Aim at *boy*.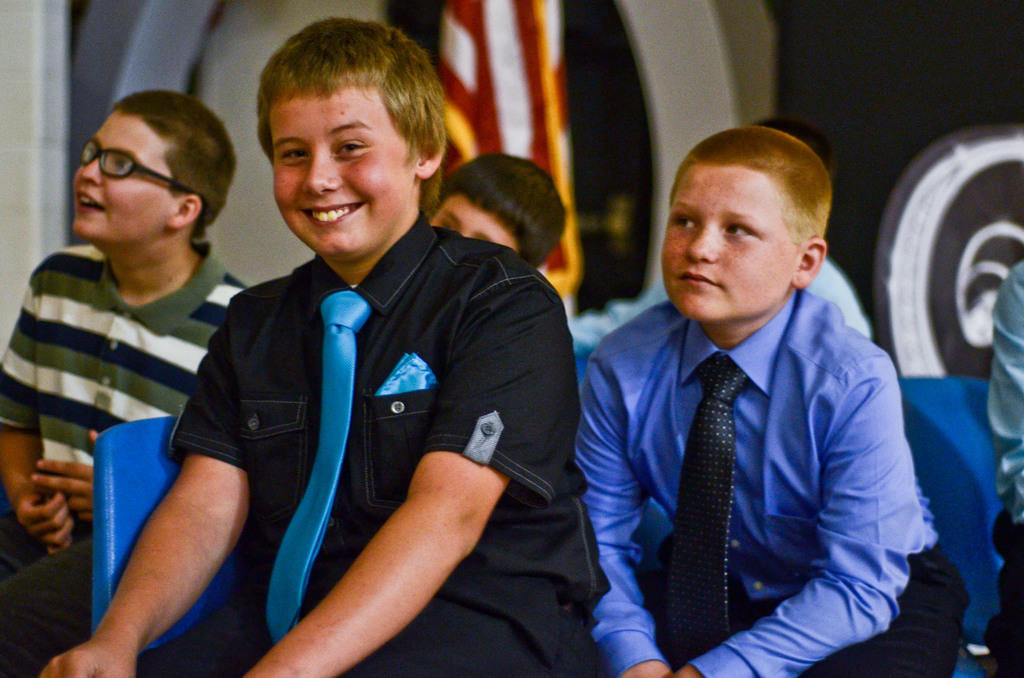
Aimed at [36,13,589,677].
